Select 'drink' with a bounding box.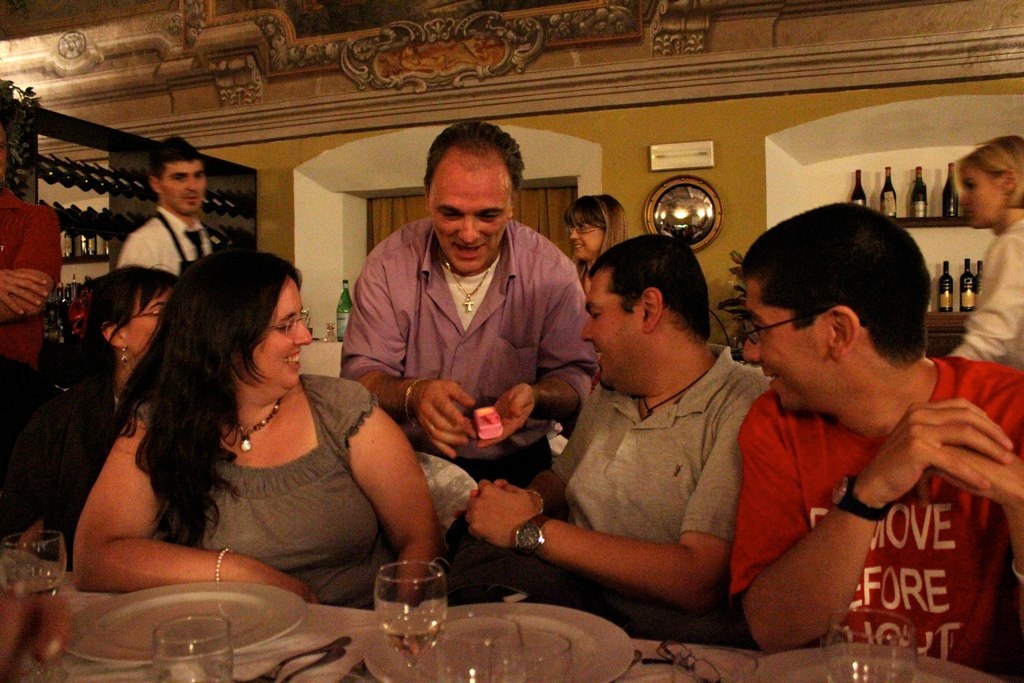
bbox=(851, 170, 864, 206).
